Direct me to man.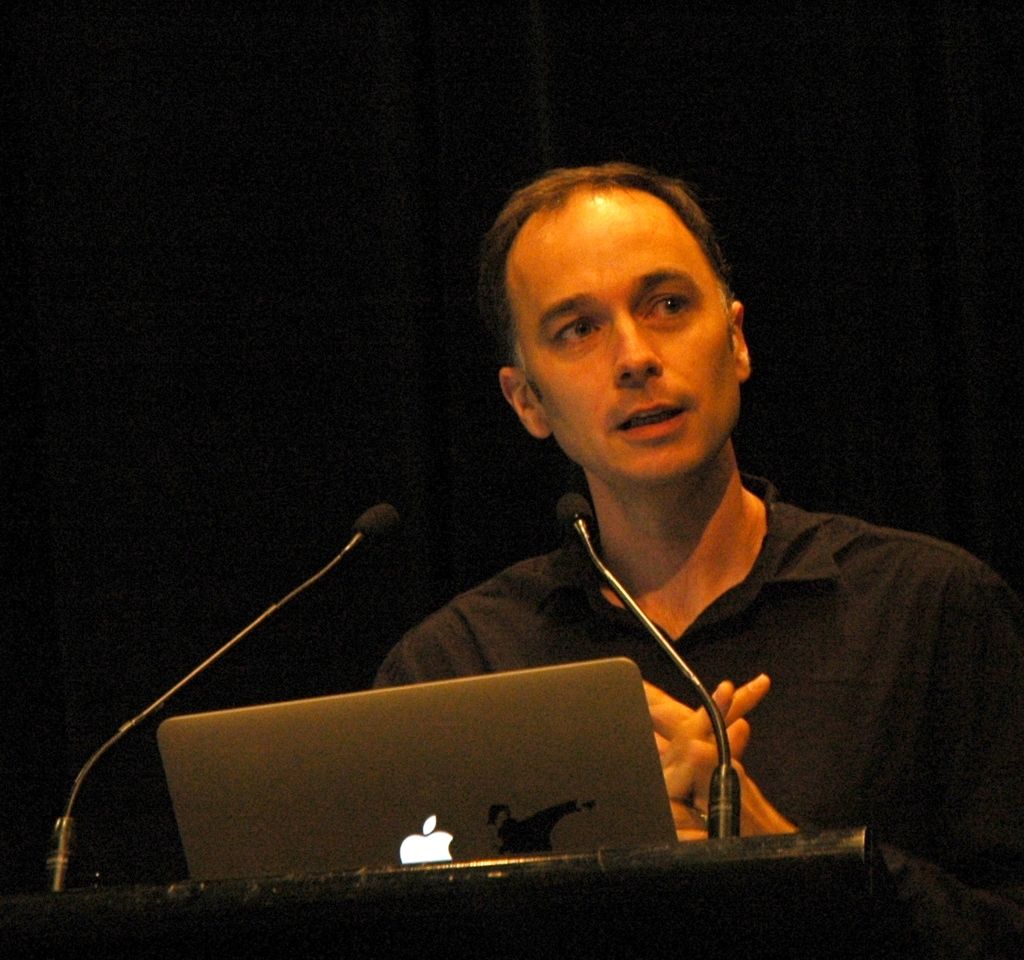
Direction: x1=367, y1=157, x2=1023, y2=860.
